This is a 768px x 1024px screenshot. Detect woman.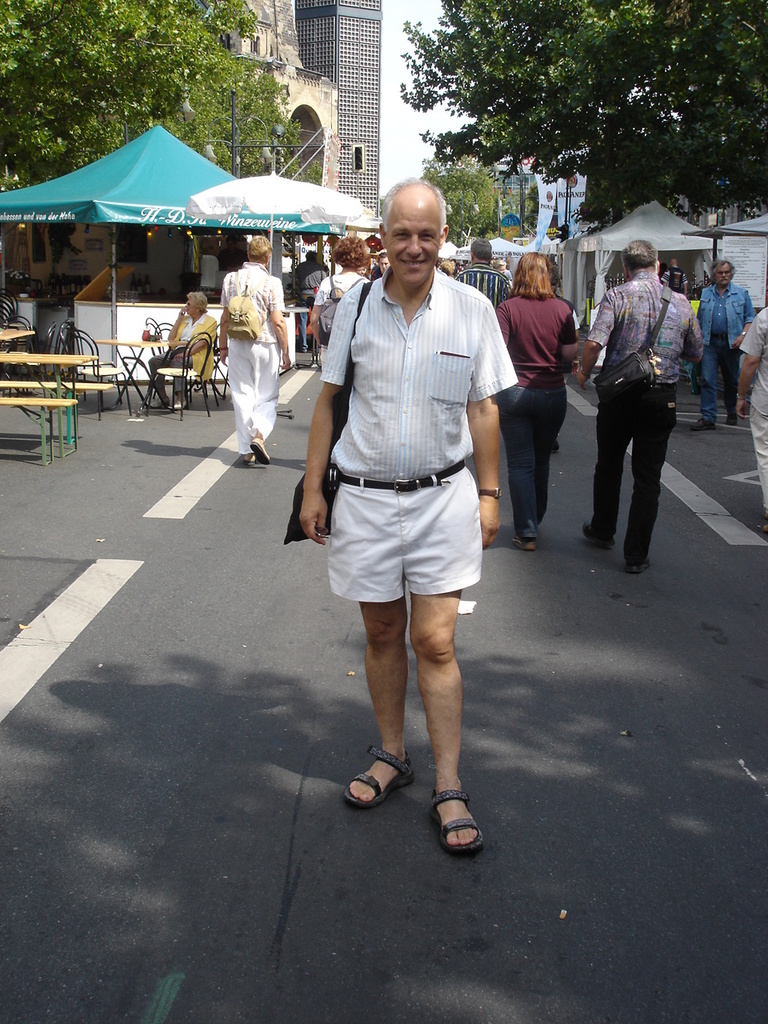
(left=146, top=286, right=214, bottom=417).
